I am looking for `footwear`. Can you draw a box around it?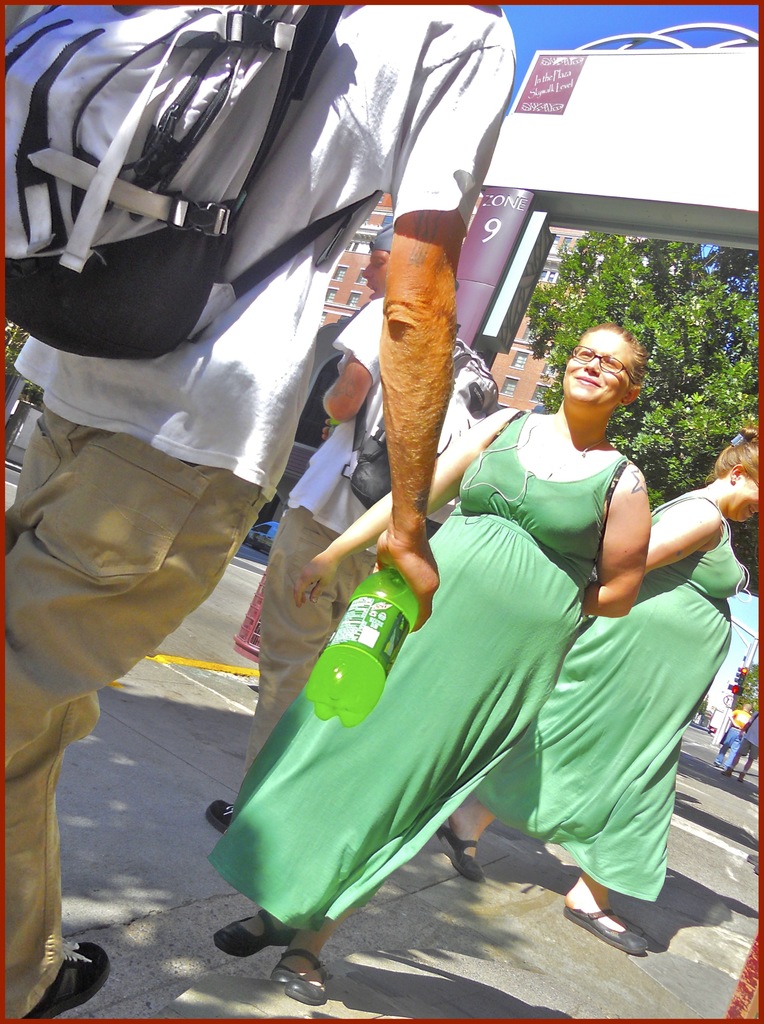
Sure, the bounding box is {"x1": 724, "y1": 765, "x2": 732, "y2": 774}.
